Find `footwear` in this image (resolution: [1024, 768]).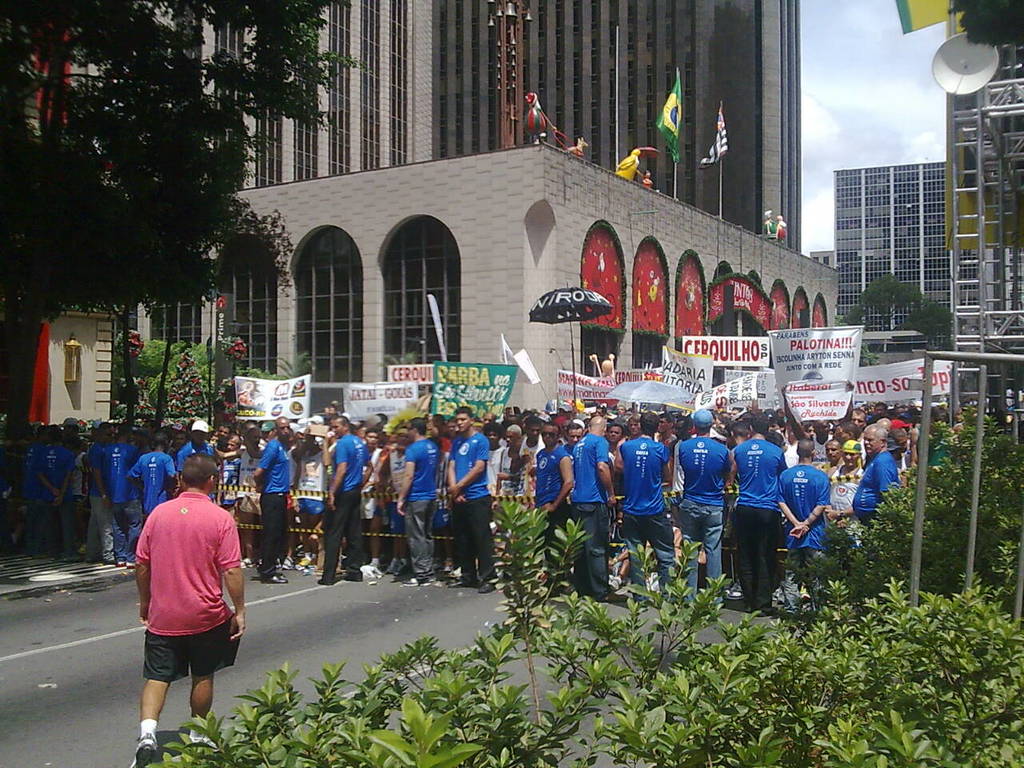
bbox(449, 580, 472, 590).
